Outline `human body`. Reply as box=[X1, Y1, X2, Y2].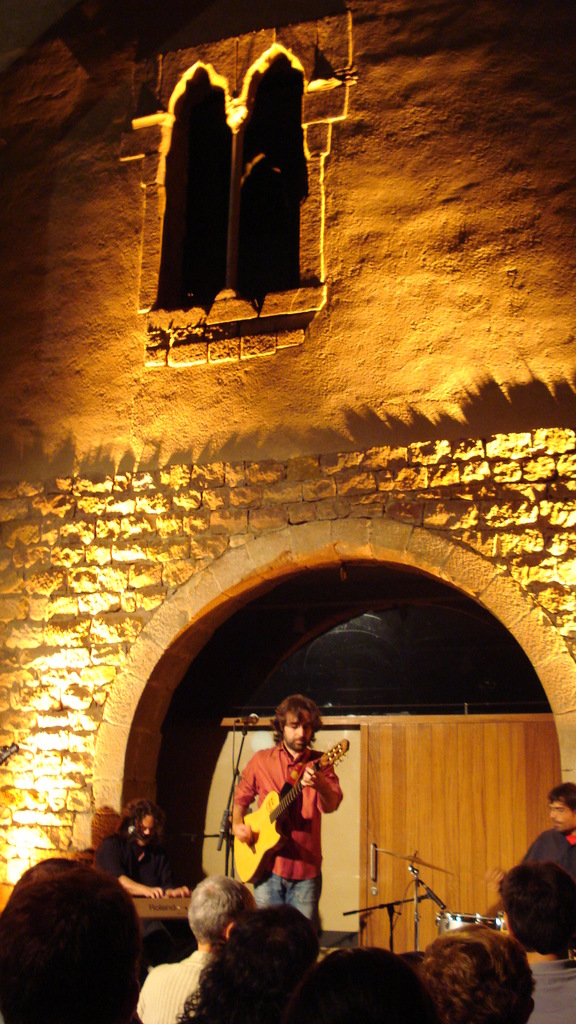
box=[209, 709, 362, 918].
